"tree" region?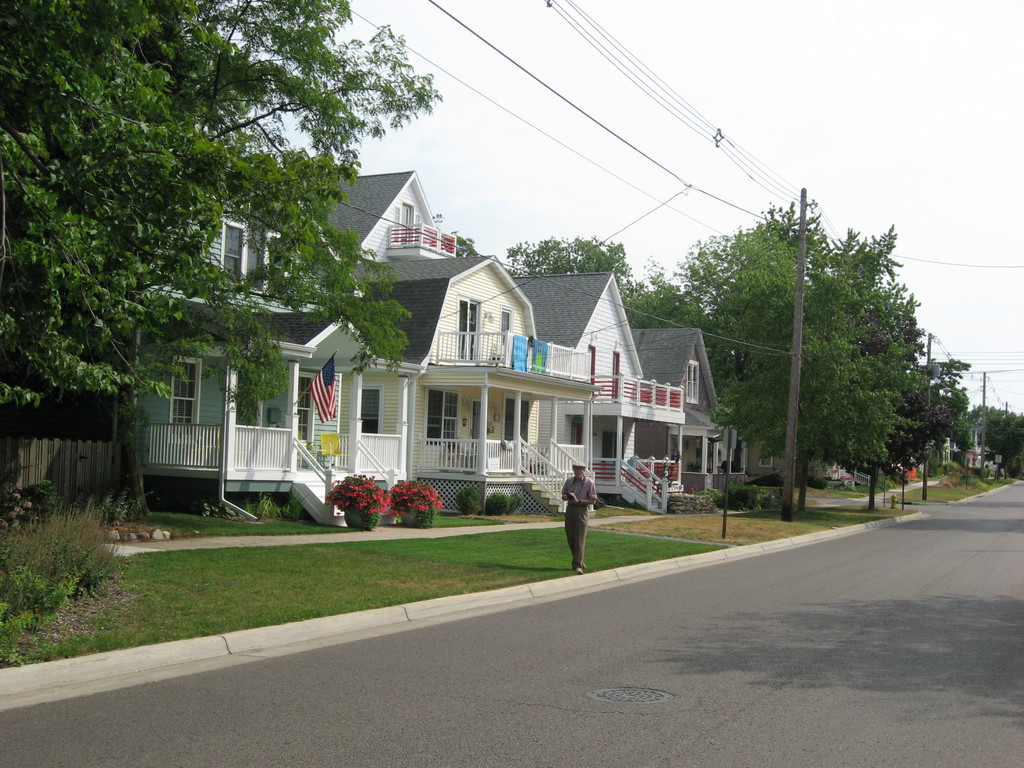
x1=609, y1=264, x2=731, y2=390
